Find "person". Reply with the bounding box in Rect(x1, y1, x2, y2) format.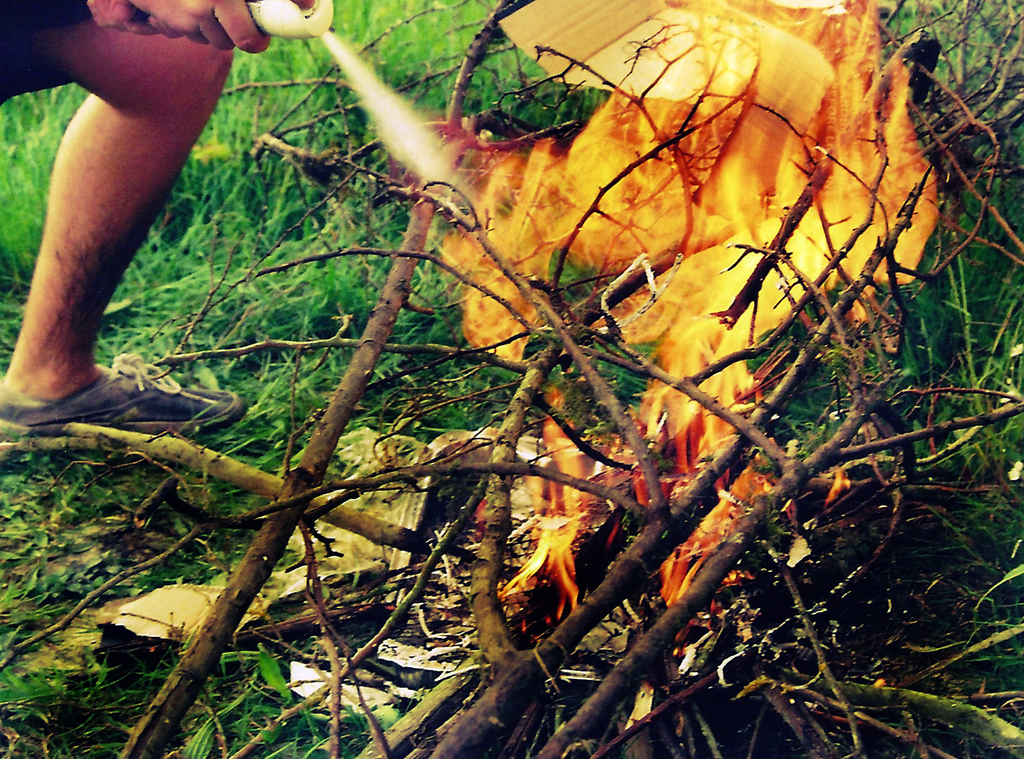
Rect(9, 0, 297, 488).
